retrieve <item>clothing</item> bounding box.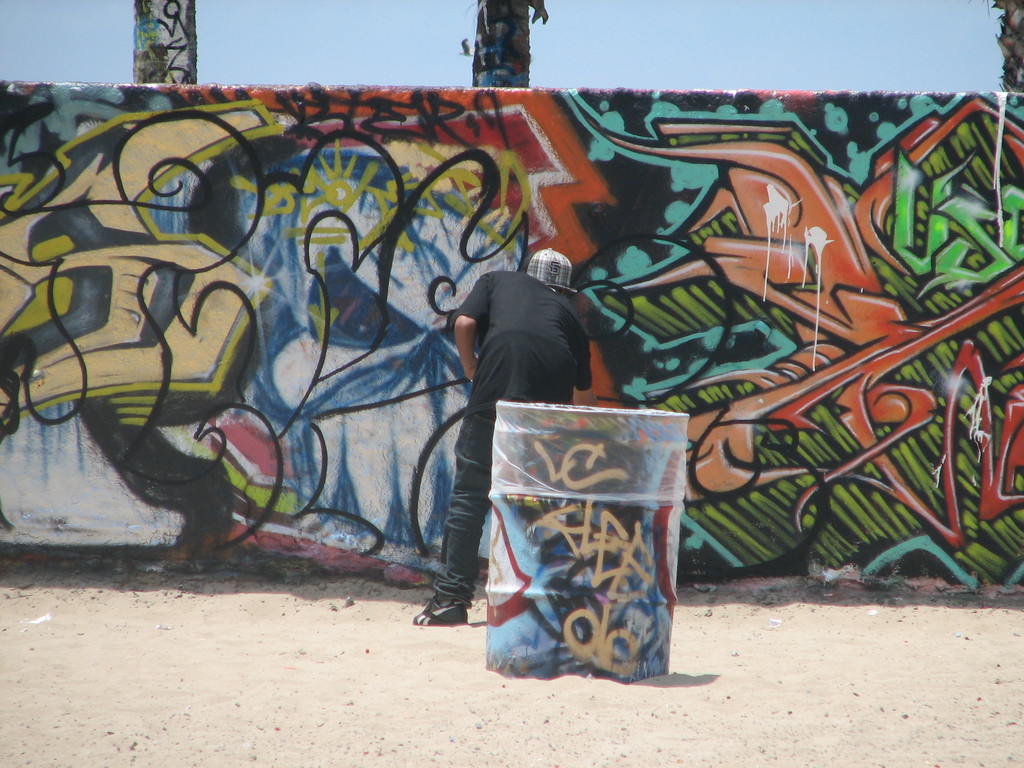
Bounding box: select_region(449, 269, 591, 417).
